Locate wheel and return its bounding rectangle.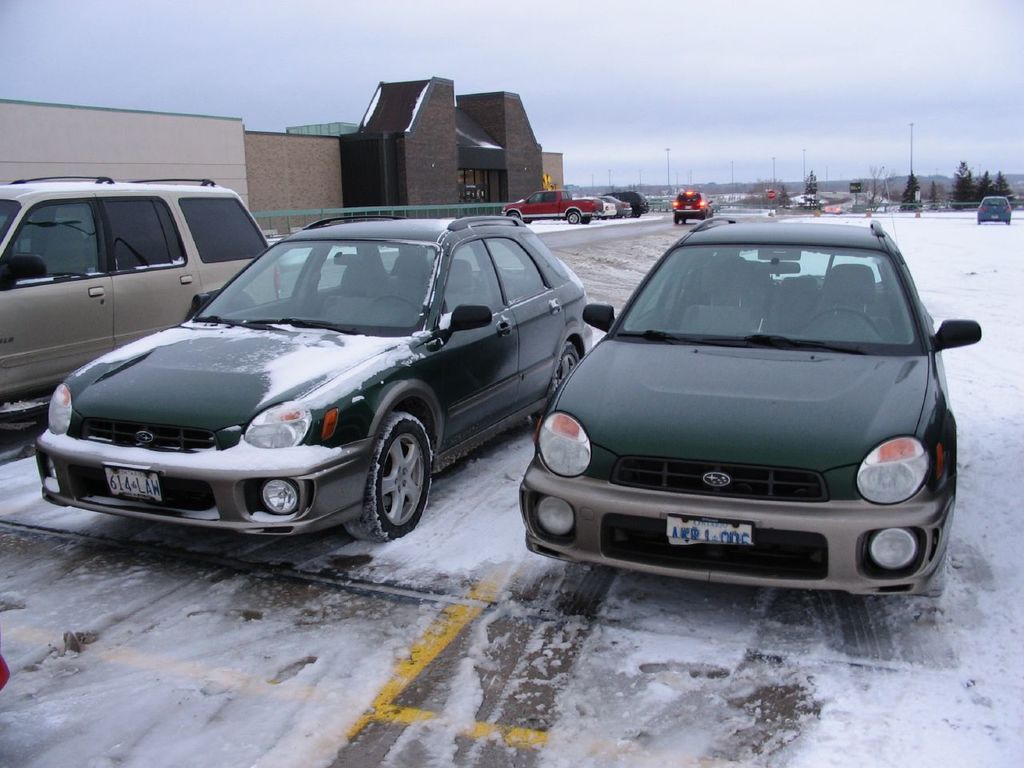
(506,213,523,218).
